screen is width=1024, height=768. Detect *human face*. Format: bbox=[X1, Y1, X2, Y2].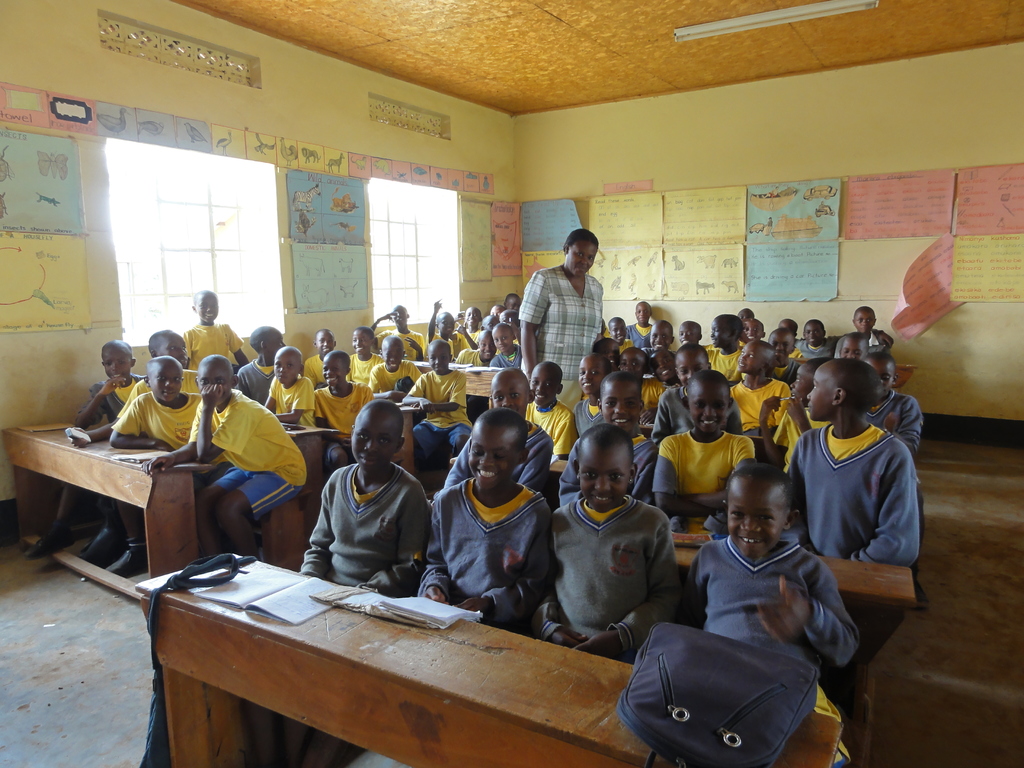
bbox=[654, 325, 669, 348].
